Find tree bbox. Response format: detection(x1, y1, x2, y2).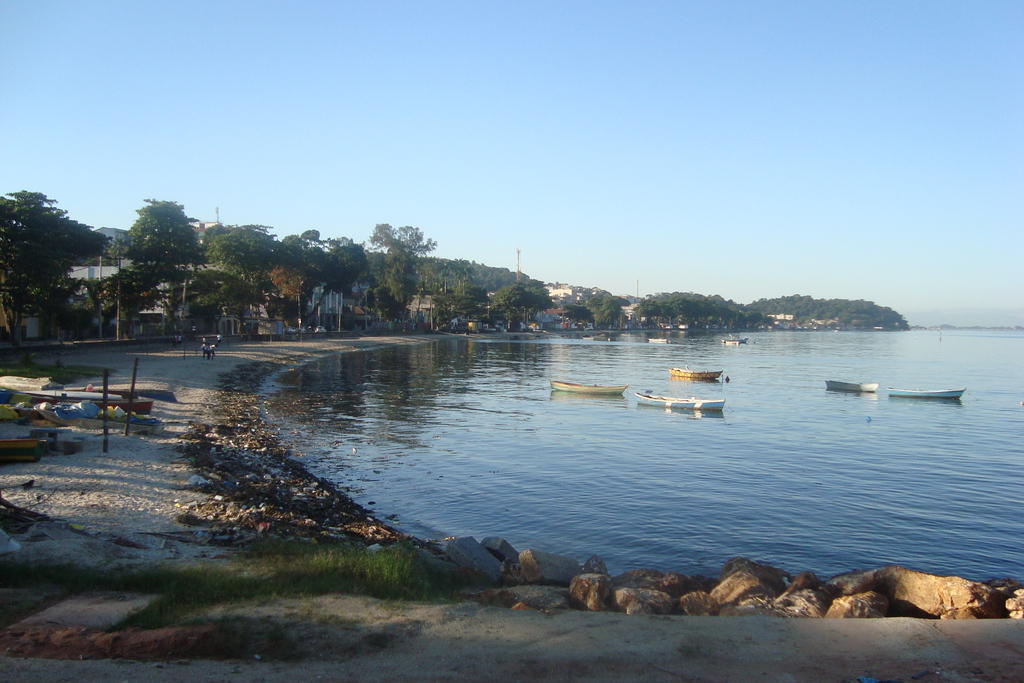
detection(125, 186, 204, 273).
